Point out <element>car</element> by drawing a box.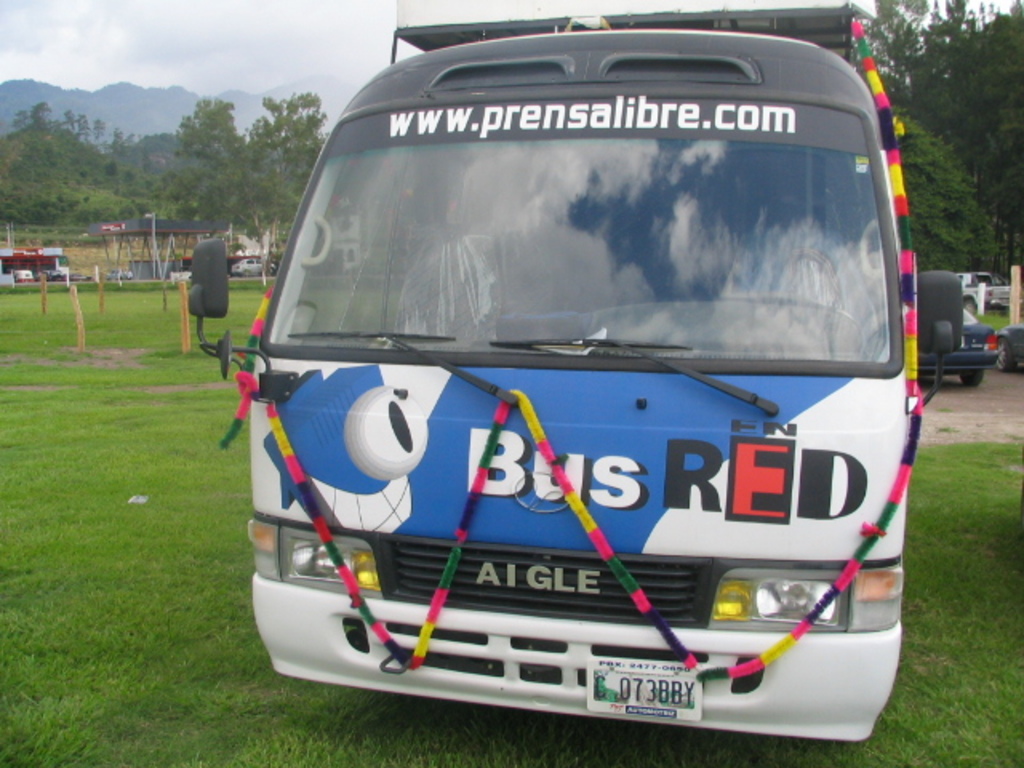
[6,269,37,283].
